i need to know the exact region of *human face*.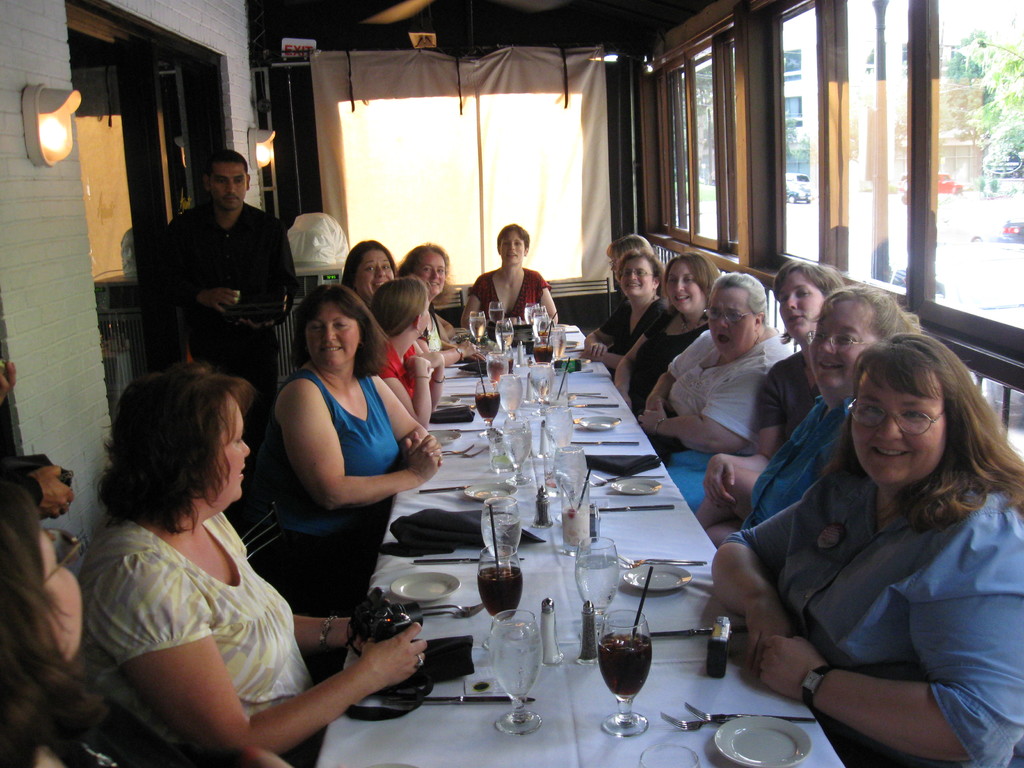
Region: region(303, 297, 359, 369).
